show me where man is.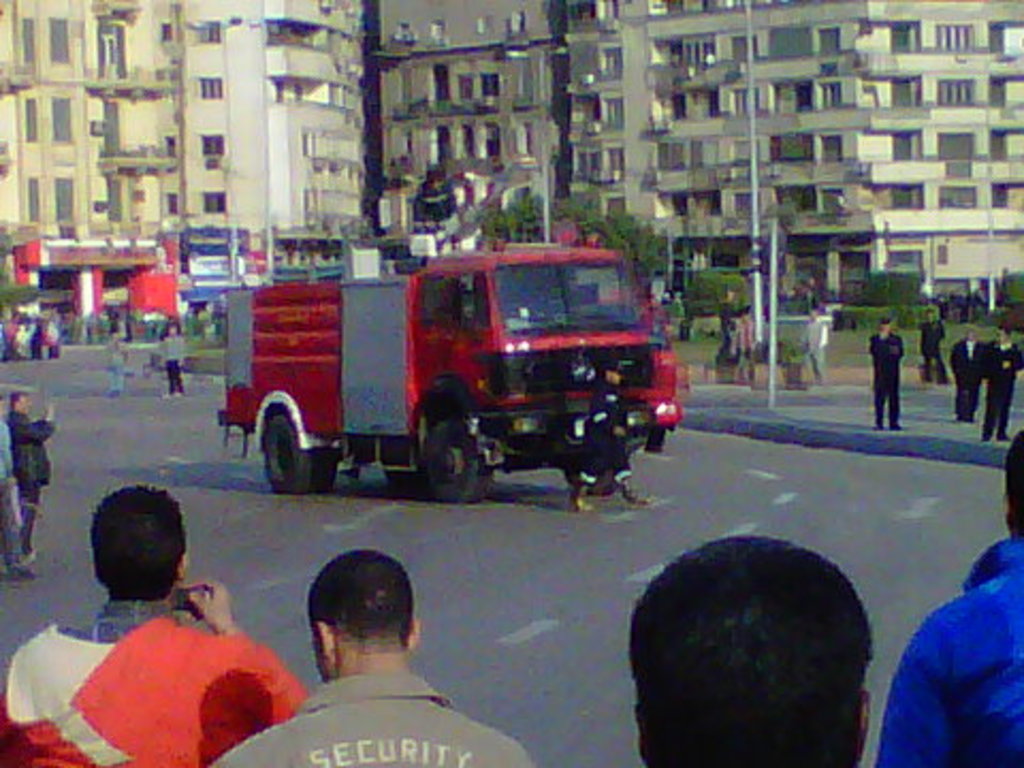
man is at rect(629, 538, 877, 766).
